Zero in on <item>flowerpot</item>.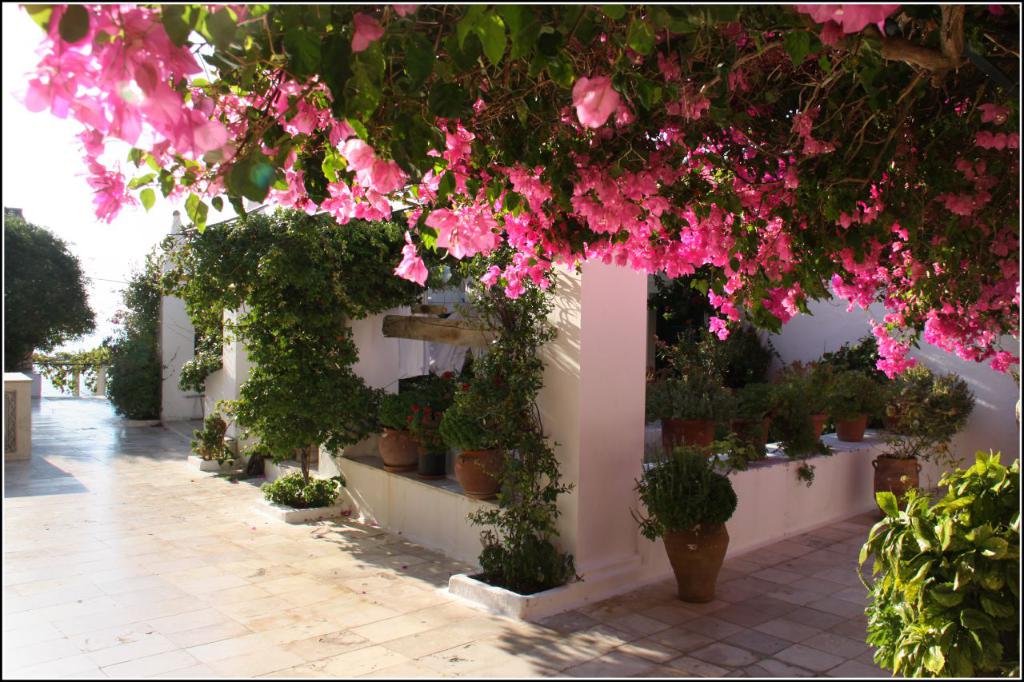
Zeroed in: [417, 441, 445, 477].
